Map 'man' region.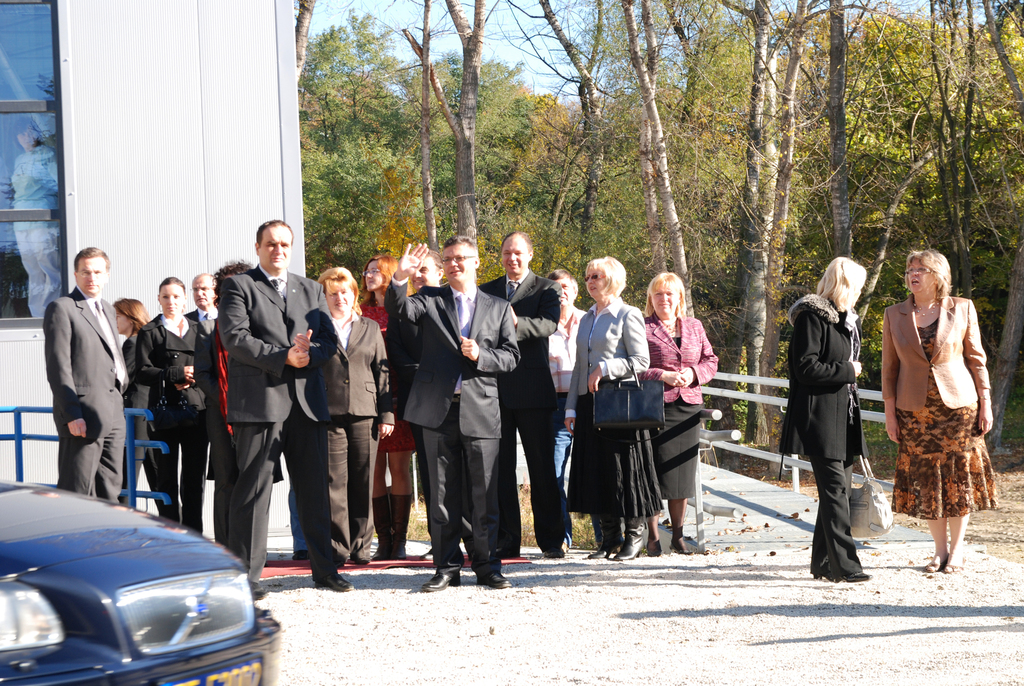
Mapped to region(386, 249, 512, 562).
